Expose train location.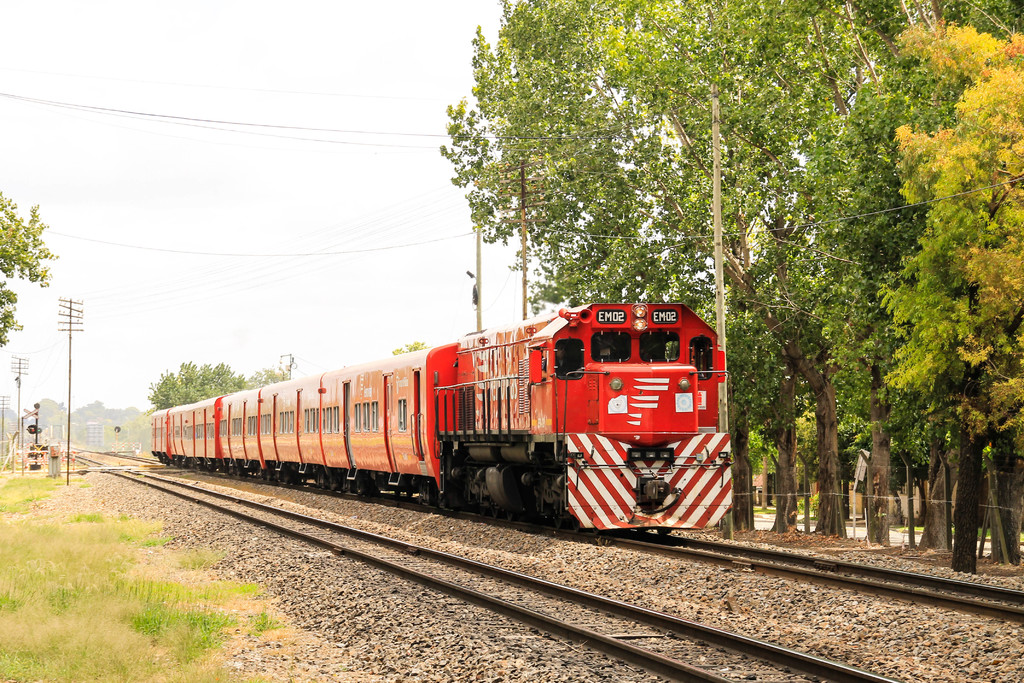
Exposed at select_region(149, 293, 739, 539).
